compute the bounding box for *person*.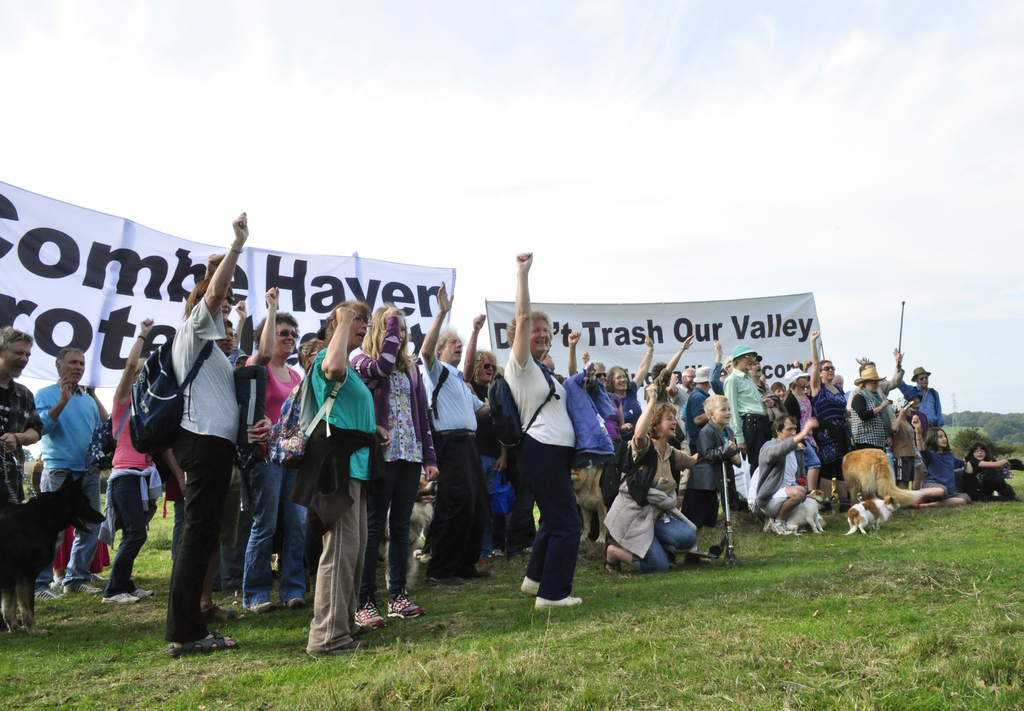
498, 256, 582, 615.
